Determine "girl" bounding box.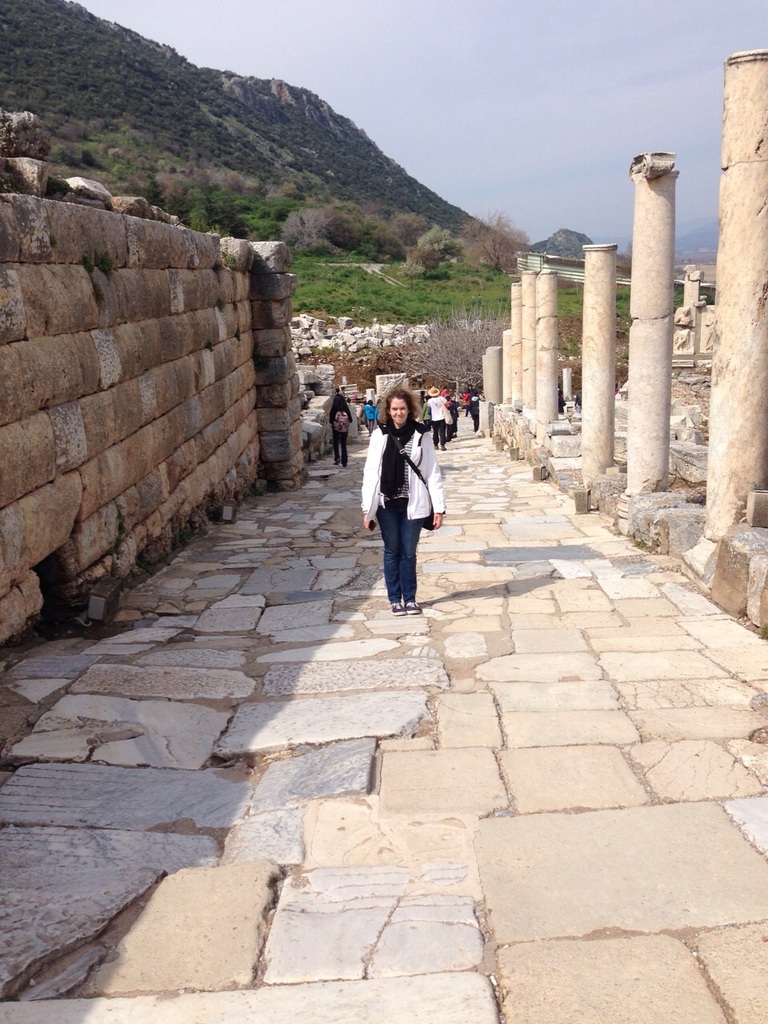
Determined: 327/394/357/461.
